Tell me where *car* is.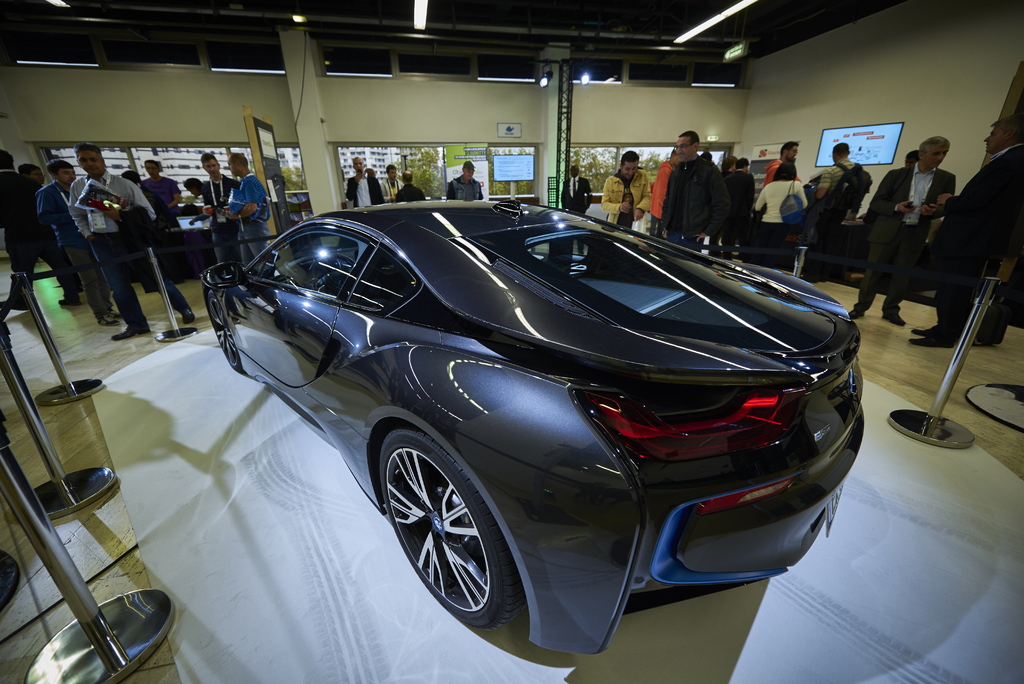
*car* is at (202, 185, 882, 637).
